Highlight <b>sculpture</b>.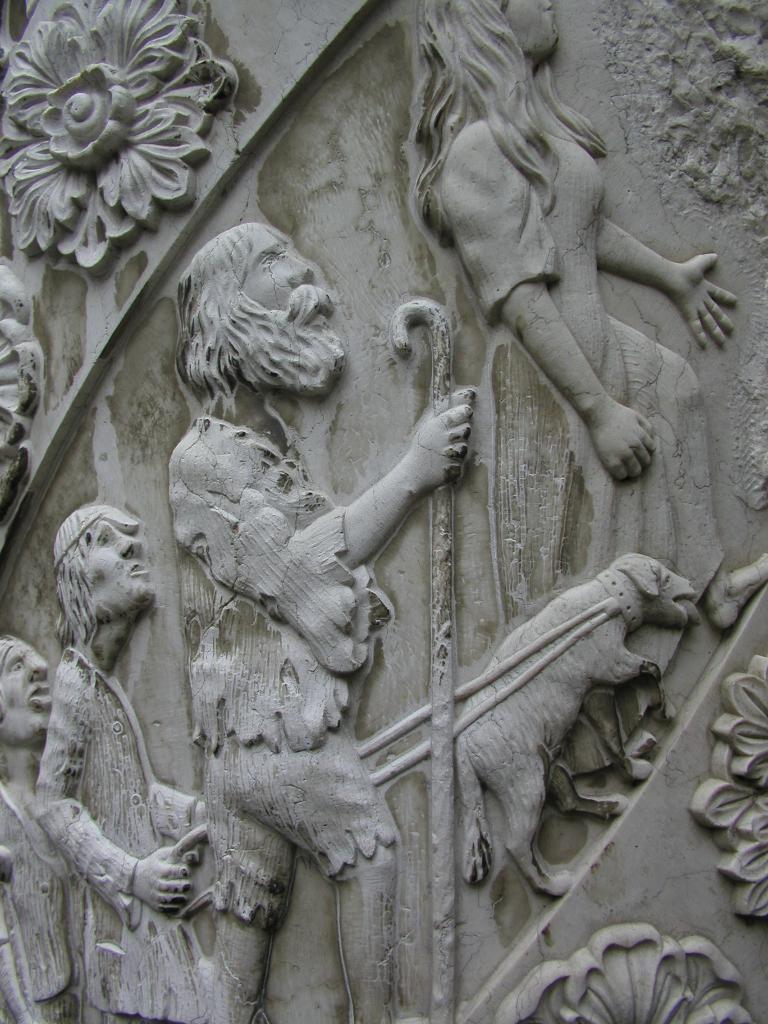
Highlighted region: (left=453, top=552, right=705, bottom=900).
